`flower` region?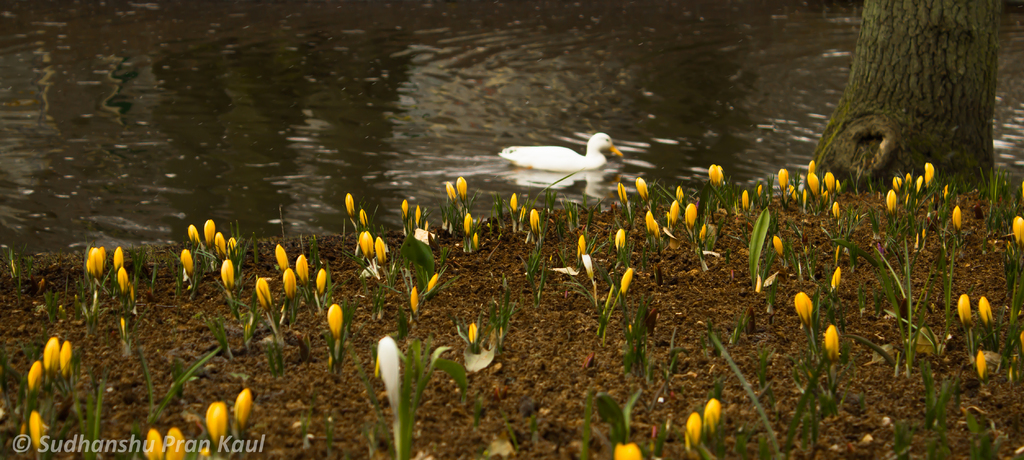
975, 351, 991, 389
